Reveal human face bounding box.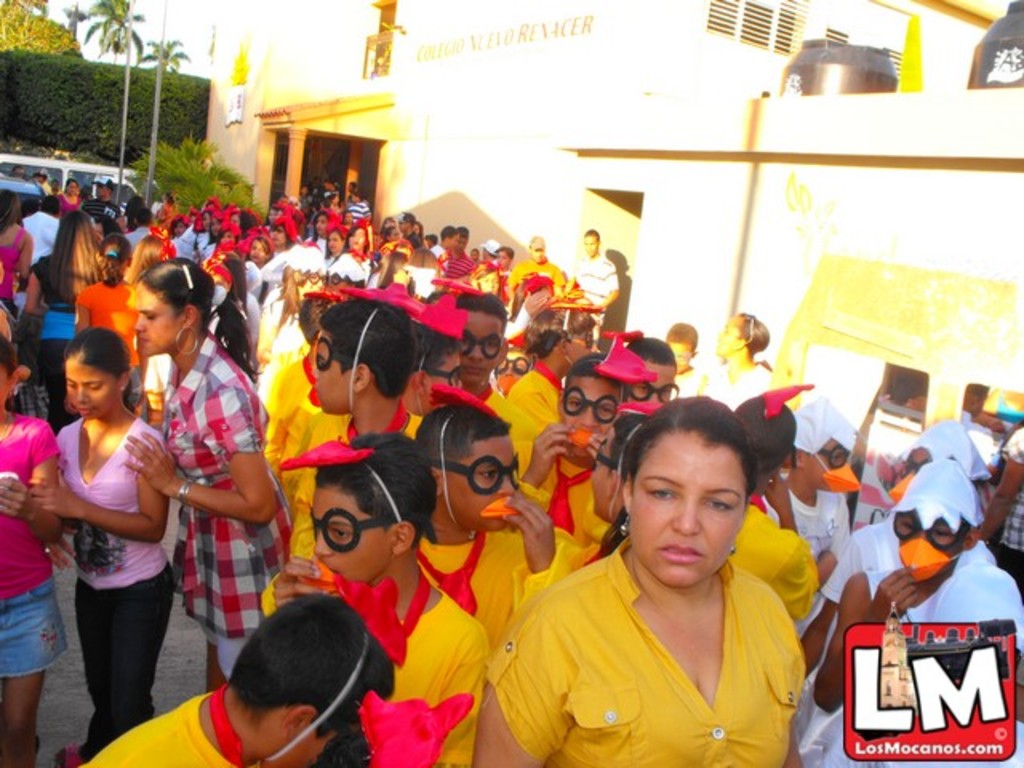
Revealed: (x1=66, y1=352, x2=114, y2=413).
